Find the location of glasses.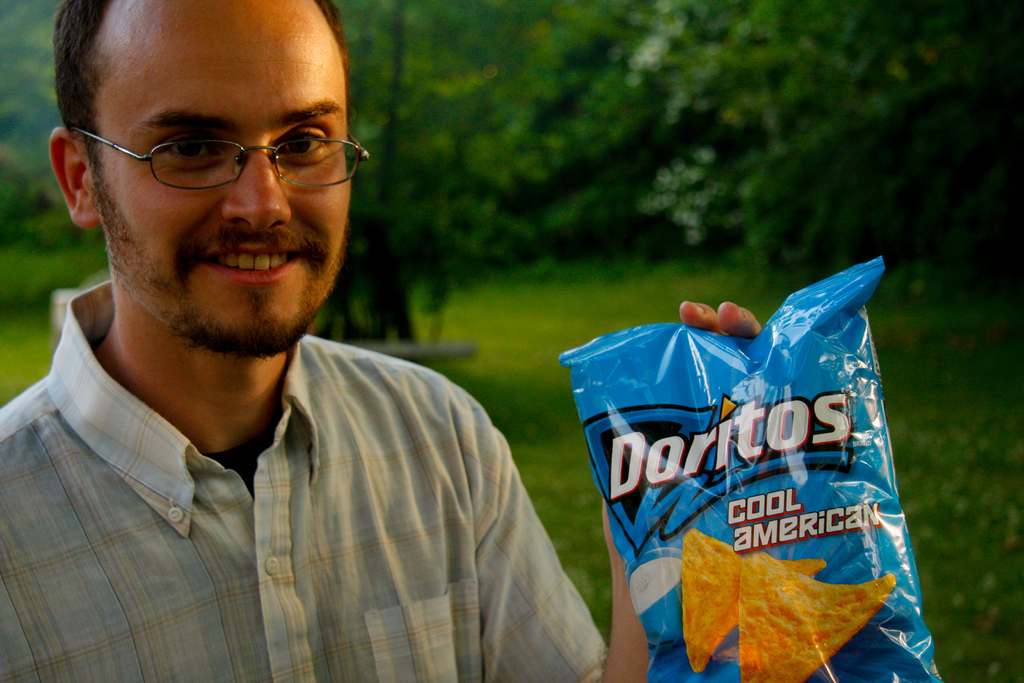
Location: 67/103/360/185.
